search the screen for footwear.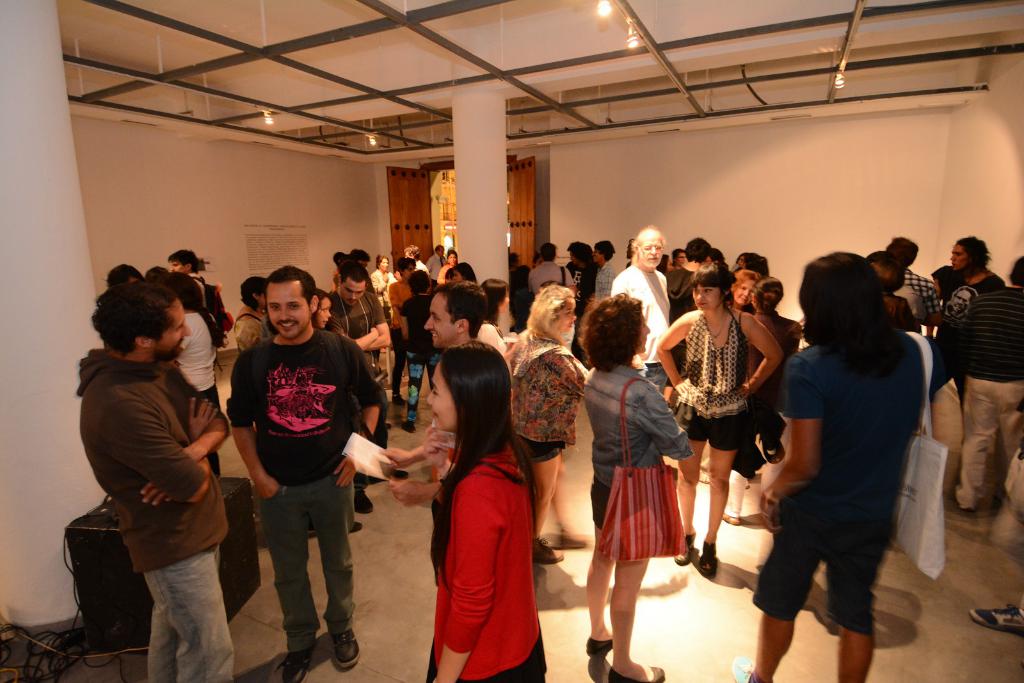
Found at crop(325, 626, 362, 671).
